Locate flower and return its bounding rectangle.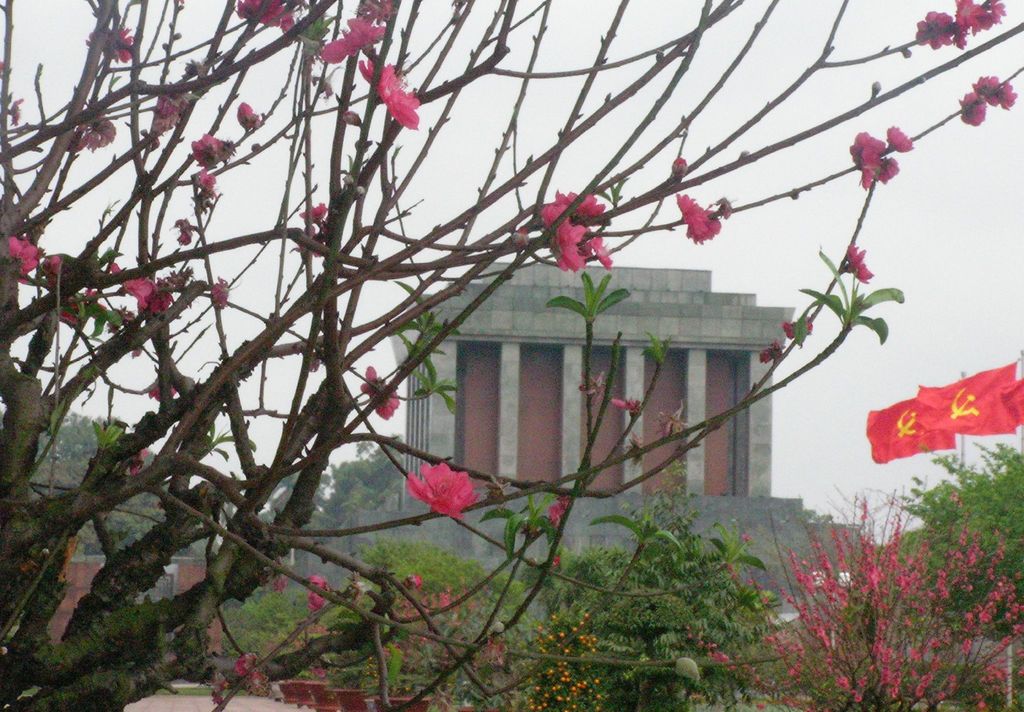
bbox=[673, 154, 685, 168].
